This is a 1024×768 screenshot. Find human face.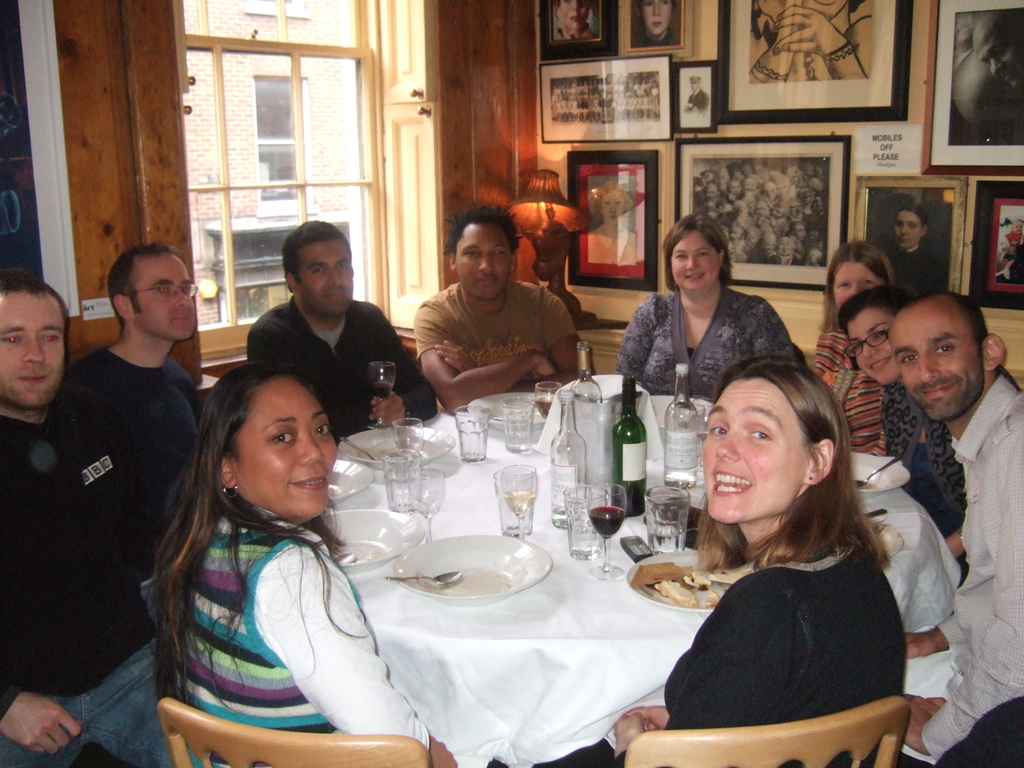
Bounding box: <bbox>671, 230, 718, 289</bbox>.
